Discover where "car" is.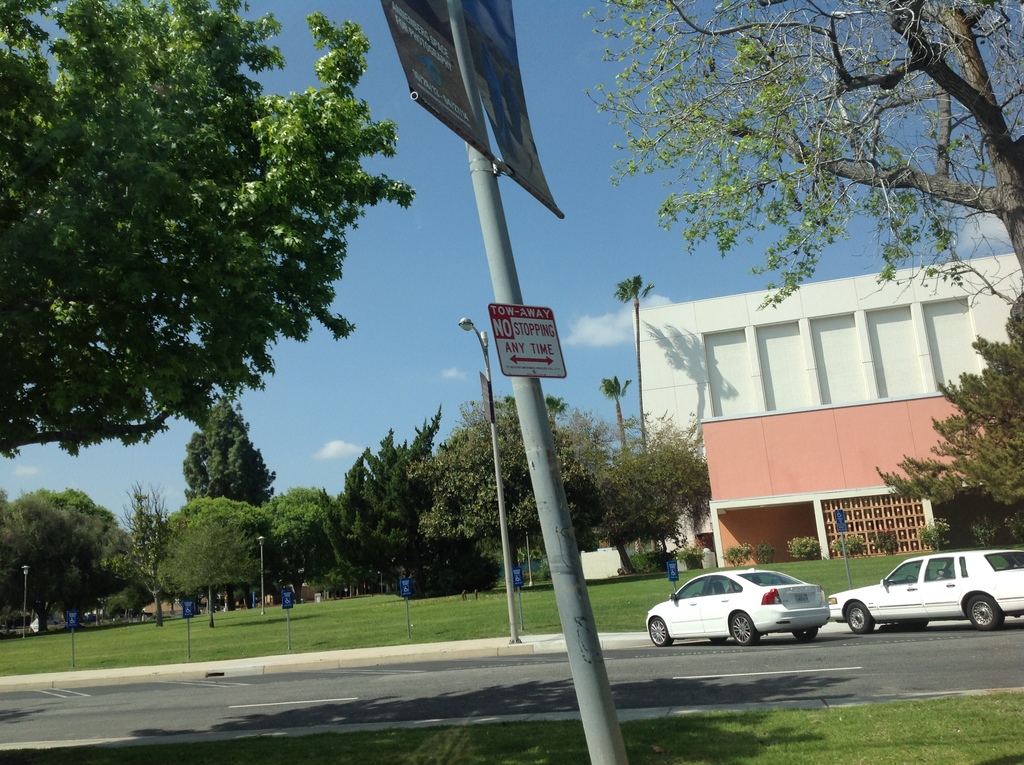
Discovered at left=826, top=547, right=1023, bottom=625.
